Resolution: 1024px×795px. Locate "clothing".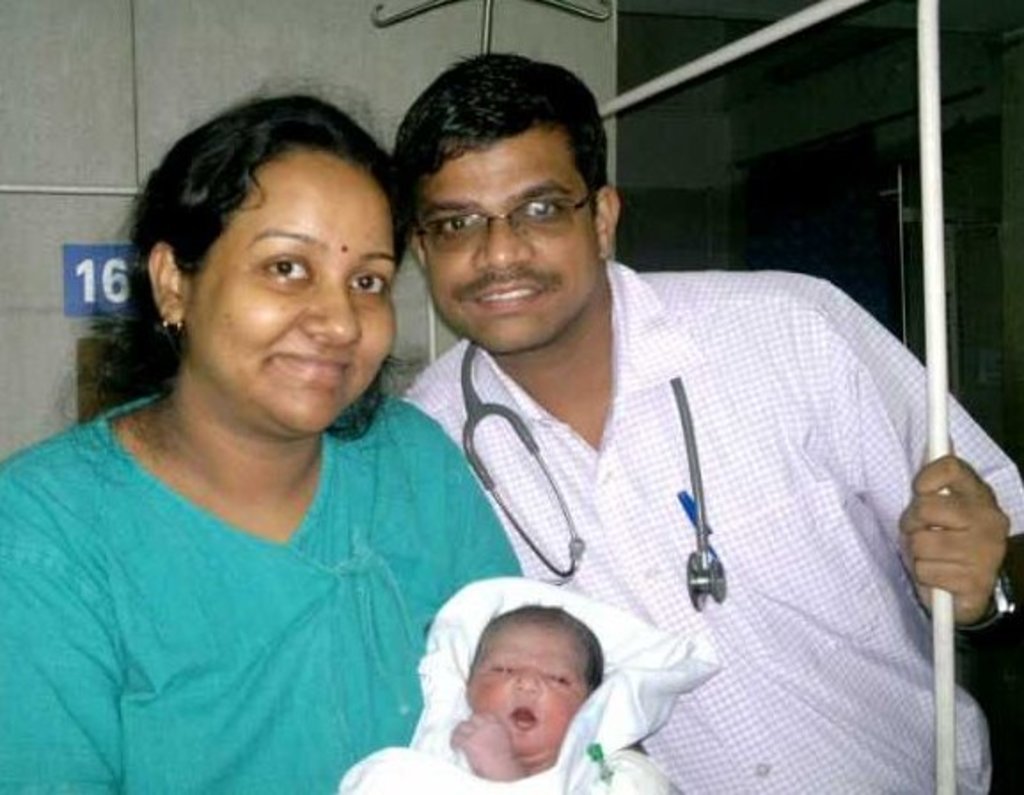
[401, 261, 1022, 793].
